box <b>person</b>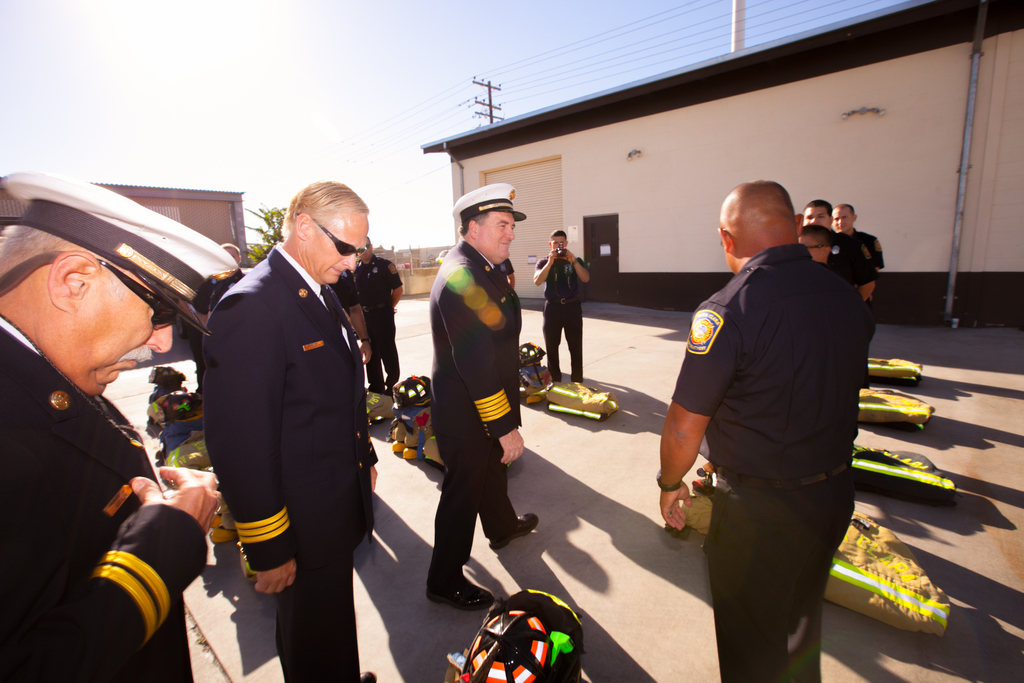
(x1=194, y1=186, x2=372, y2=682)
